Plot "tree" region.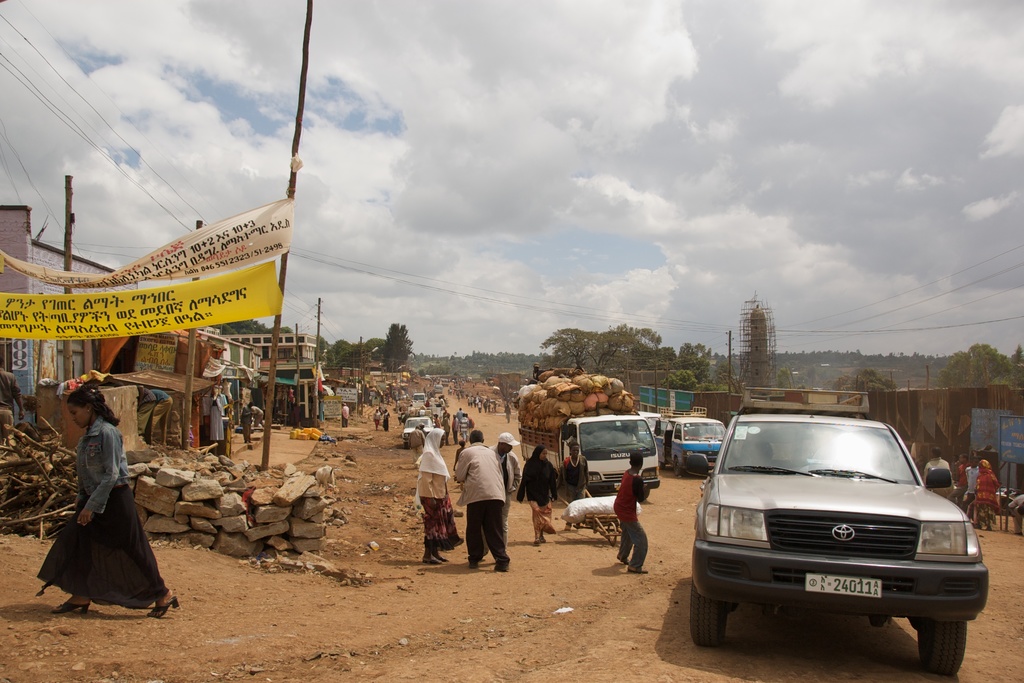
Plotted at (942,341,996,392).
